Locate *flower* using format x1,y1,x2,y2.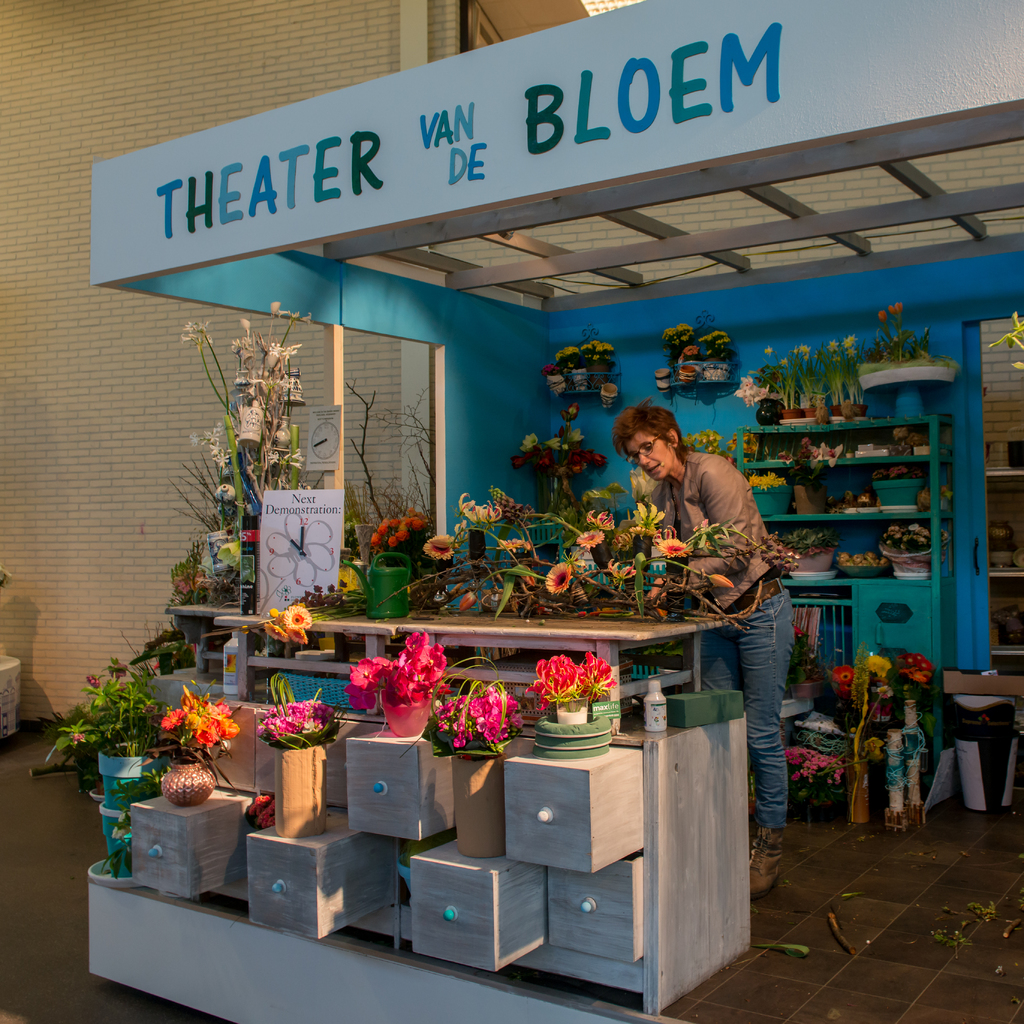
499,531,534,550.
